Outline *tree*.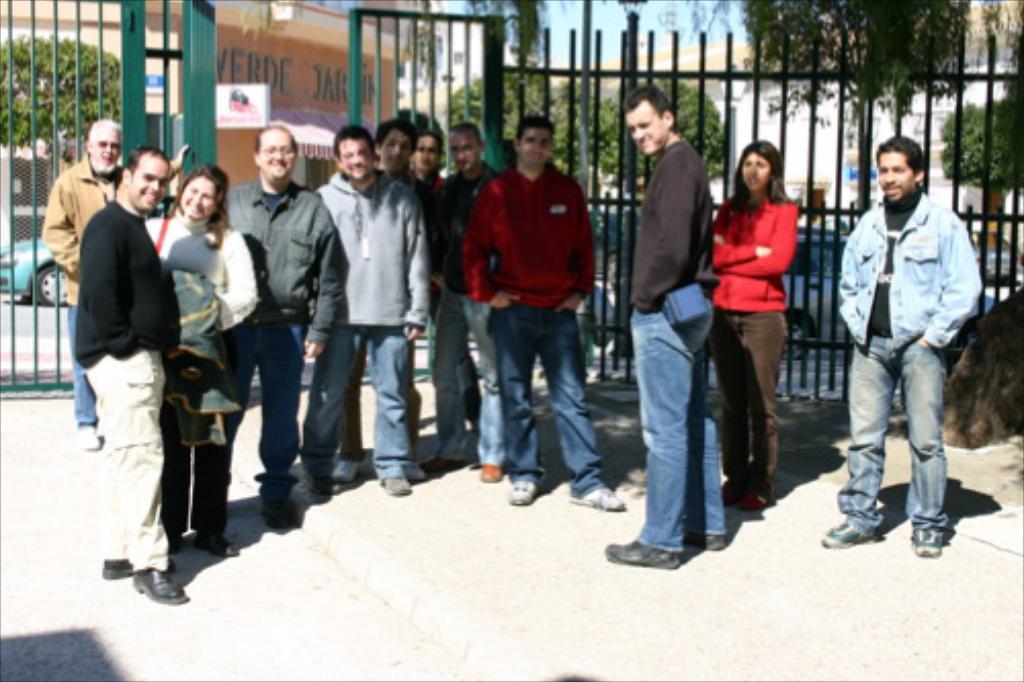
Outline: [0,35,125,137].
